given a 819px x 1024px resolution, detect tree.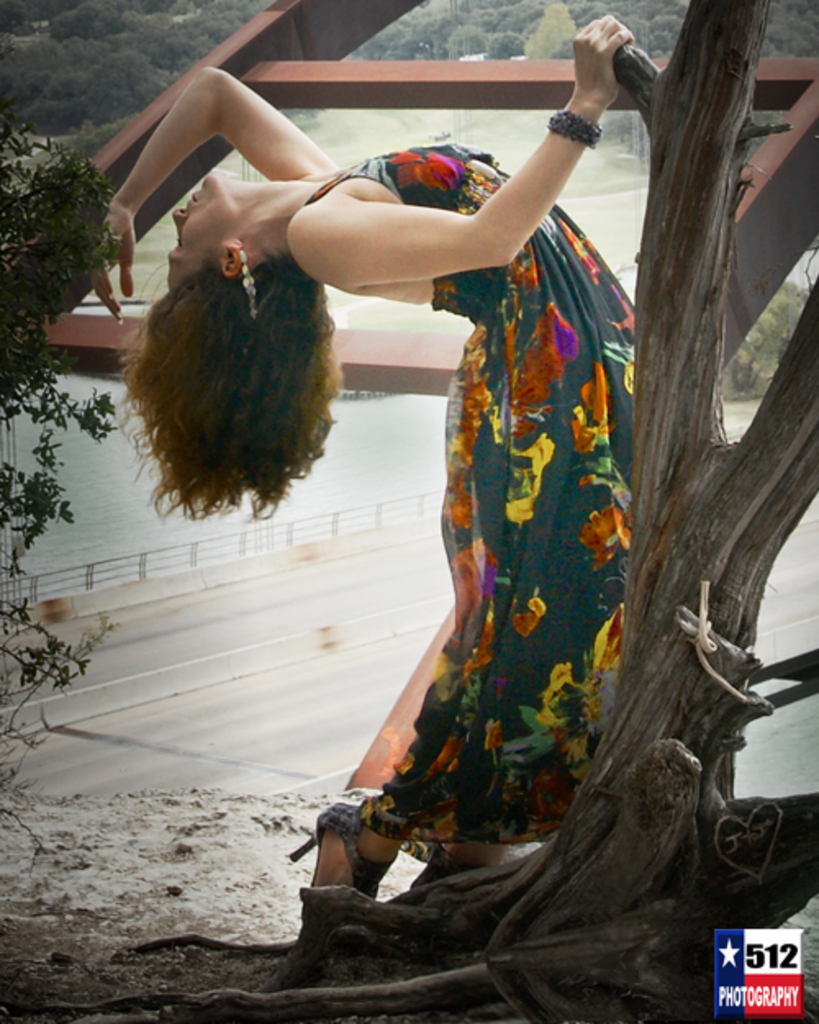
region(28, 31, 59, 85).
